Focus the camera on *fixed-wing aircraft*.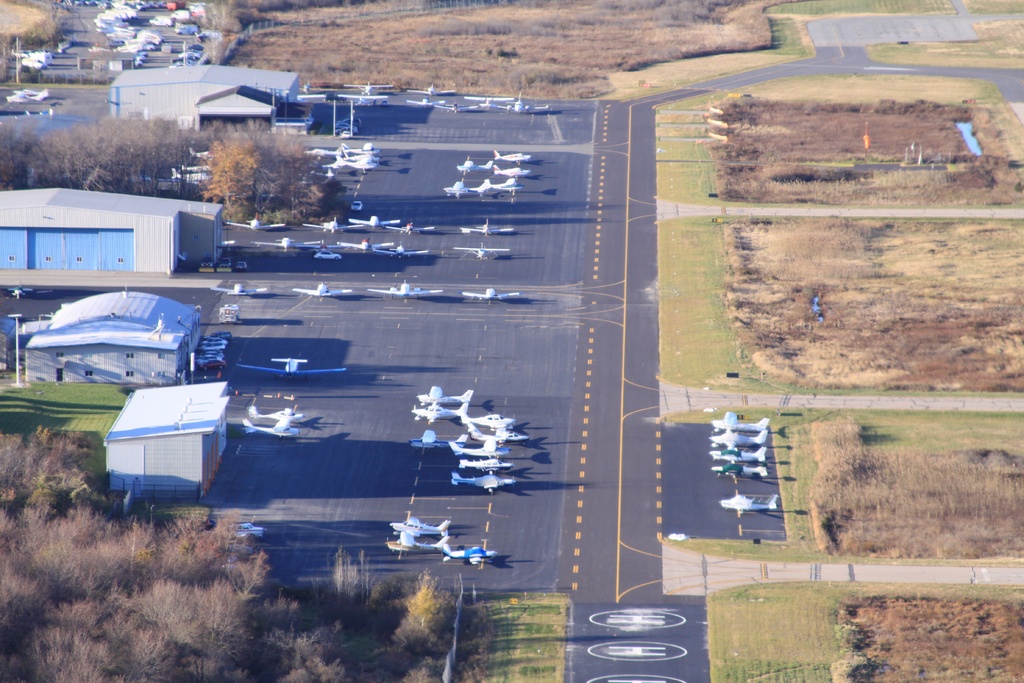
Focus region: pyautogui.locateOnScreen(467, 426, 527, 442).
